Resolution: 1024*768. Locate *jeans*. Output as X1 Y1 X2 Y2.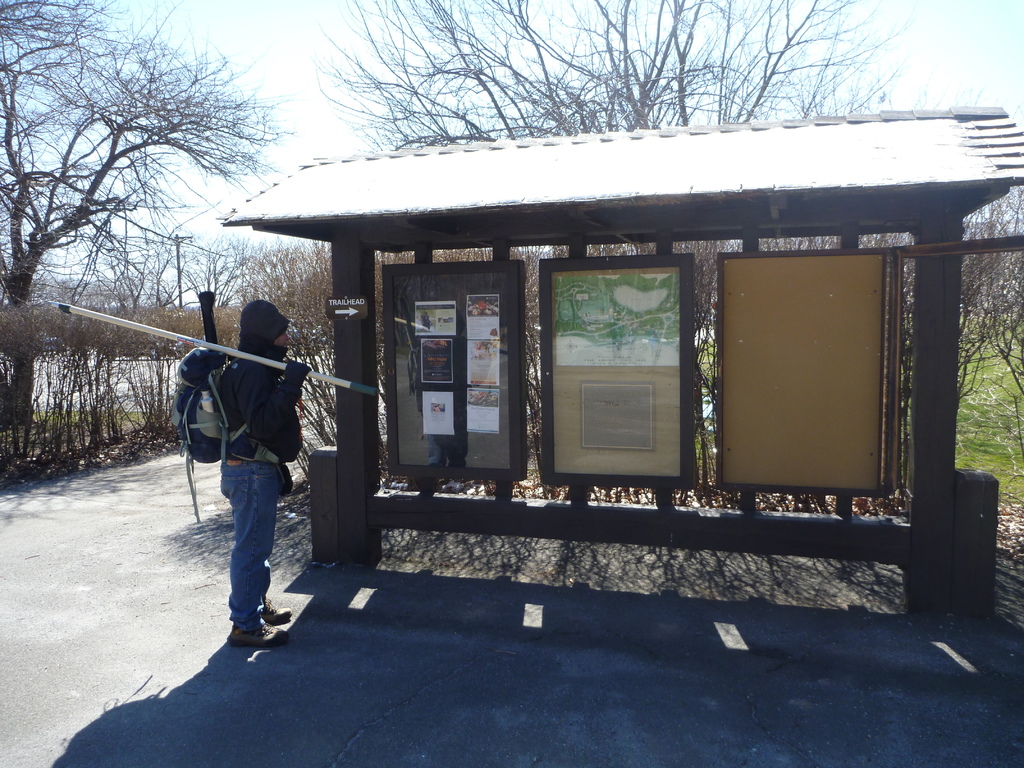
218 460 284 634.
